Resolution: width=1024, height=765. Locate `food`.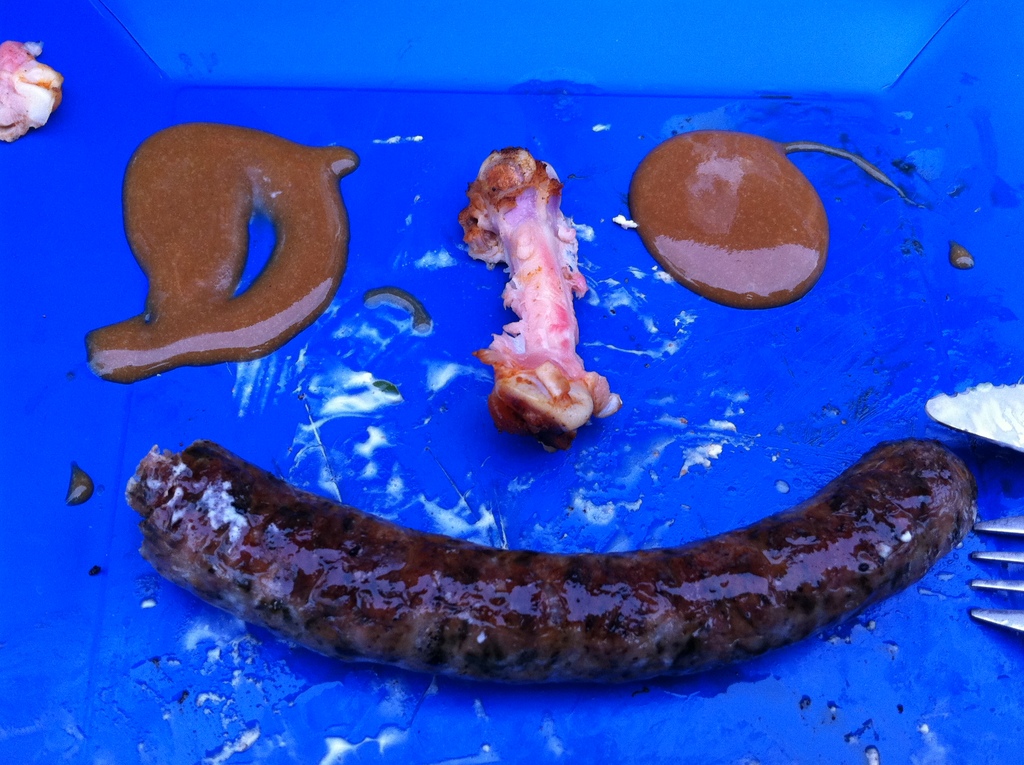
362:282:435:331.
